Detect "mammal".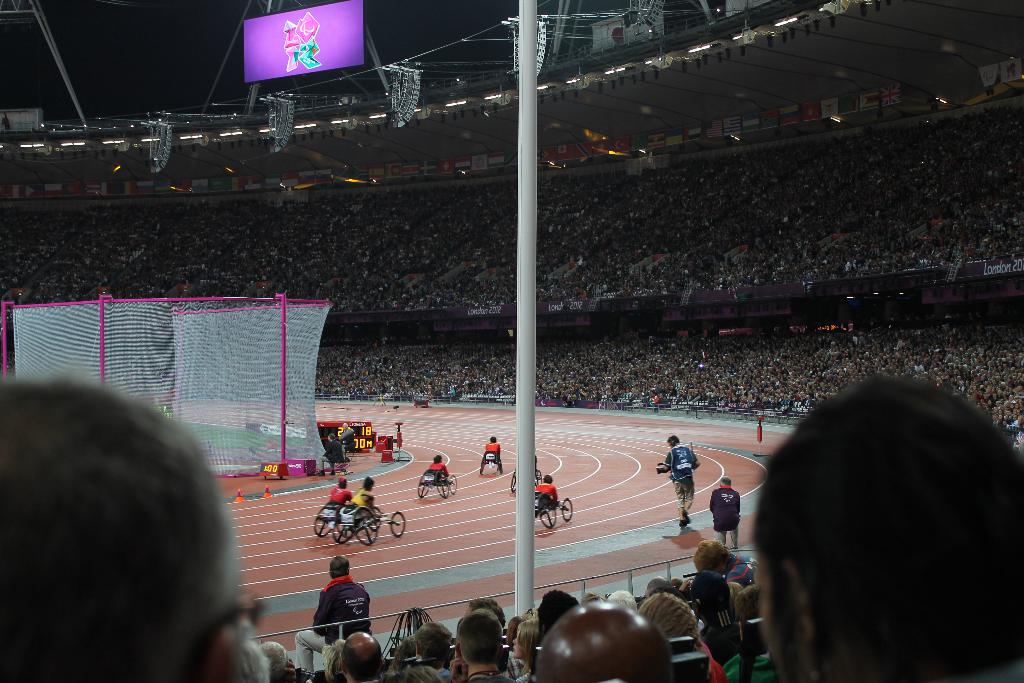
Detected at locate(325, 427, 350, 473).
